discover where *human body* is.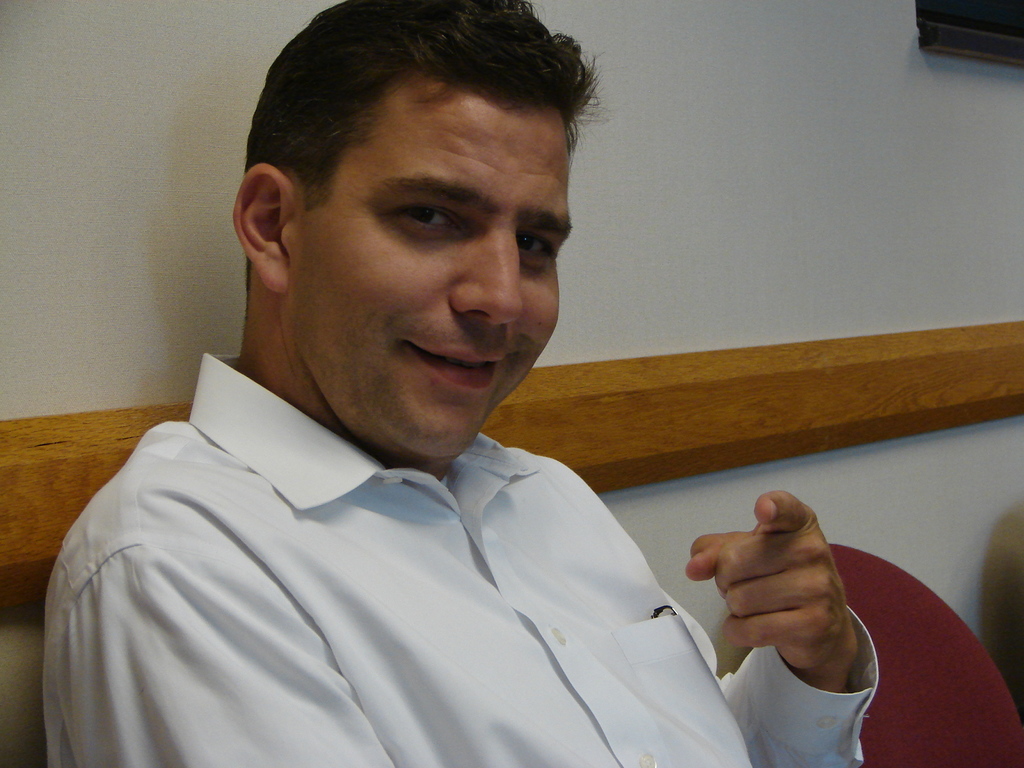
Discovered at bbox=[79, 0, 919, 767].
